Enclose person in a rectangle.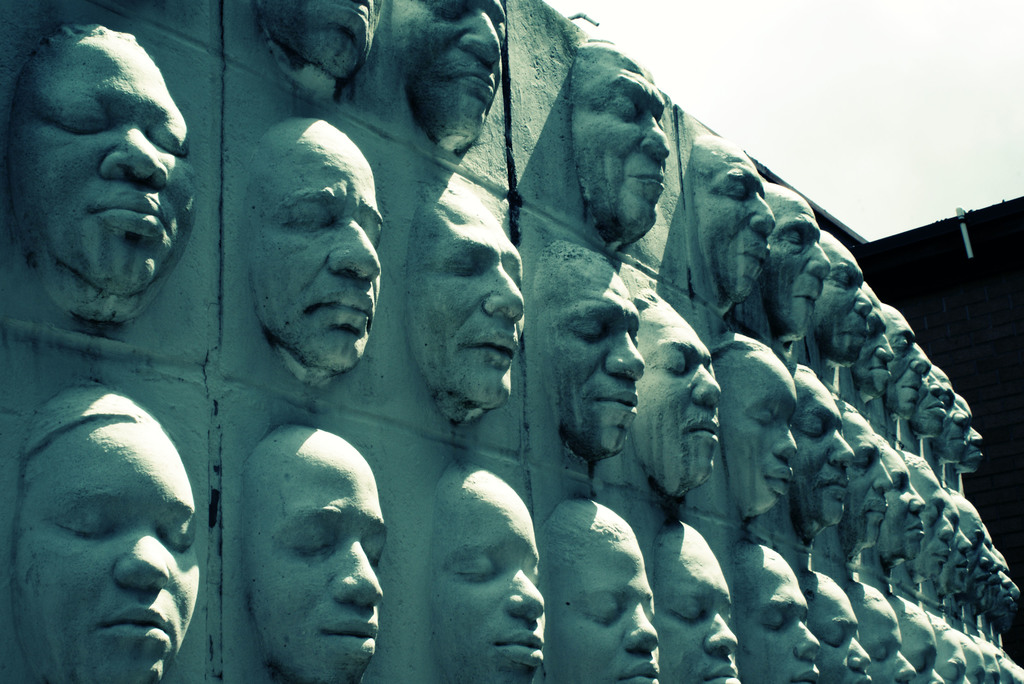
bbox=[875, 425, 924, 575].
